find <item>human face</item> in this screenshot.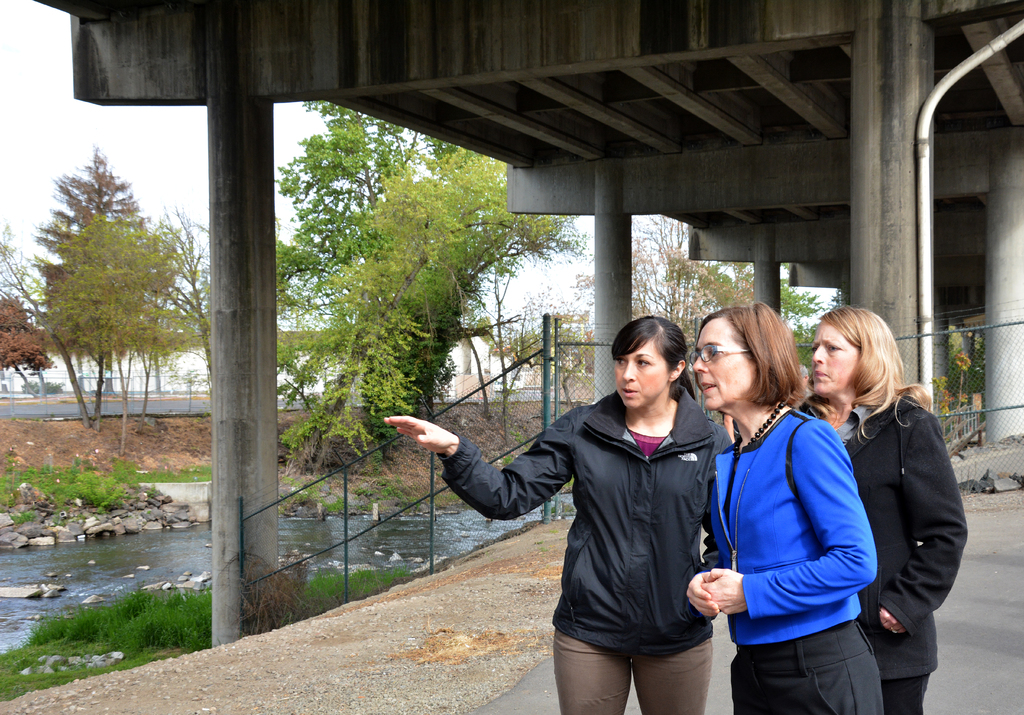
The bounding box for <item>human face</item> is bbox=[694, 313, 757, 407].
